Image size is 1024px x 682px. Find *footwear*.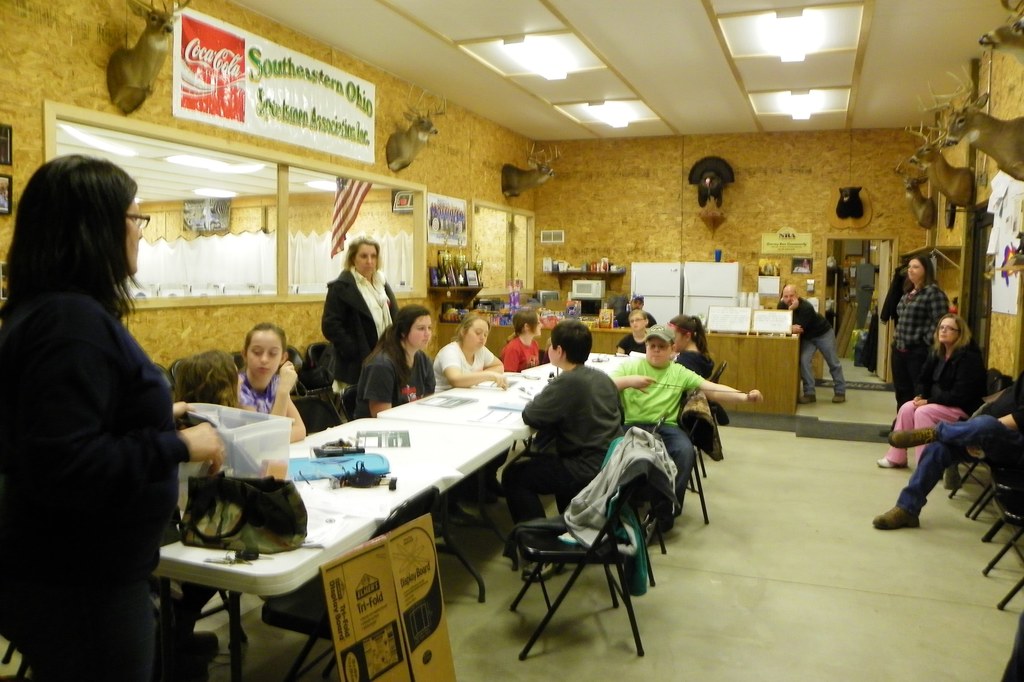
box(528, 556, 562, 579).
